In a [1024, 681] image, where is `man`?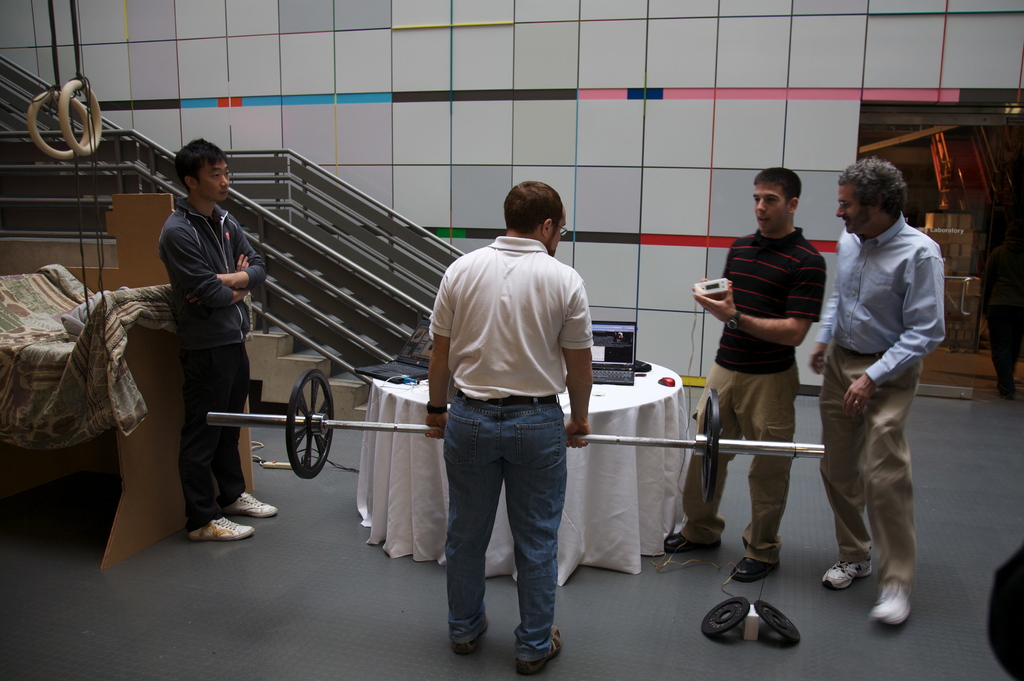
(810,159,953,612).
